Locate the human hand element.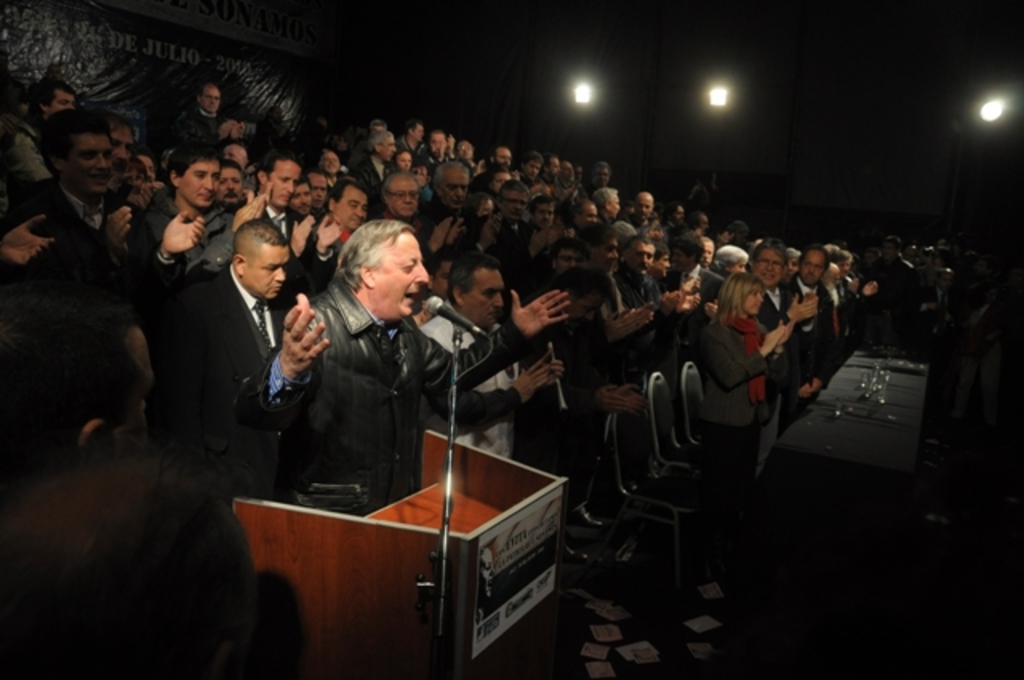
Element bbox: (left=0, top=213, right=56, bottom=272).
